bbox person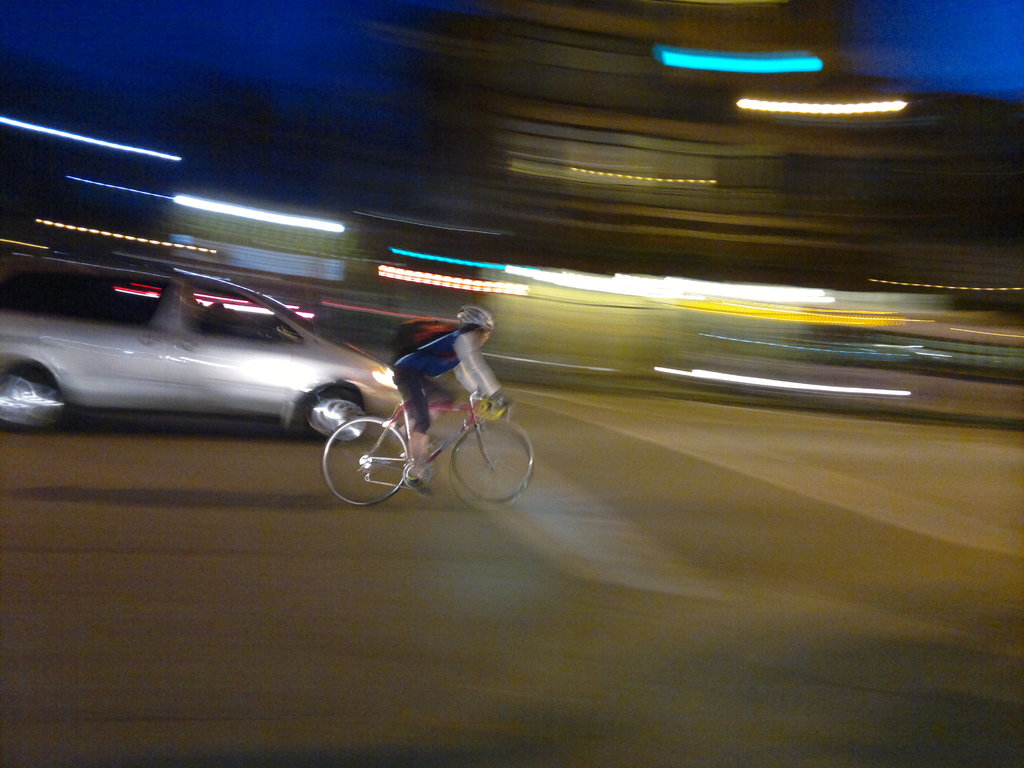
(393, 300, 515, 508)
